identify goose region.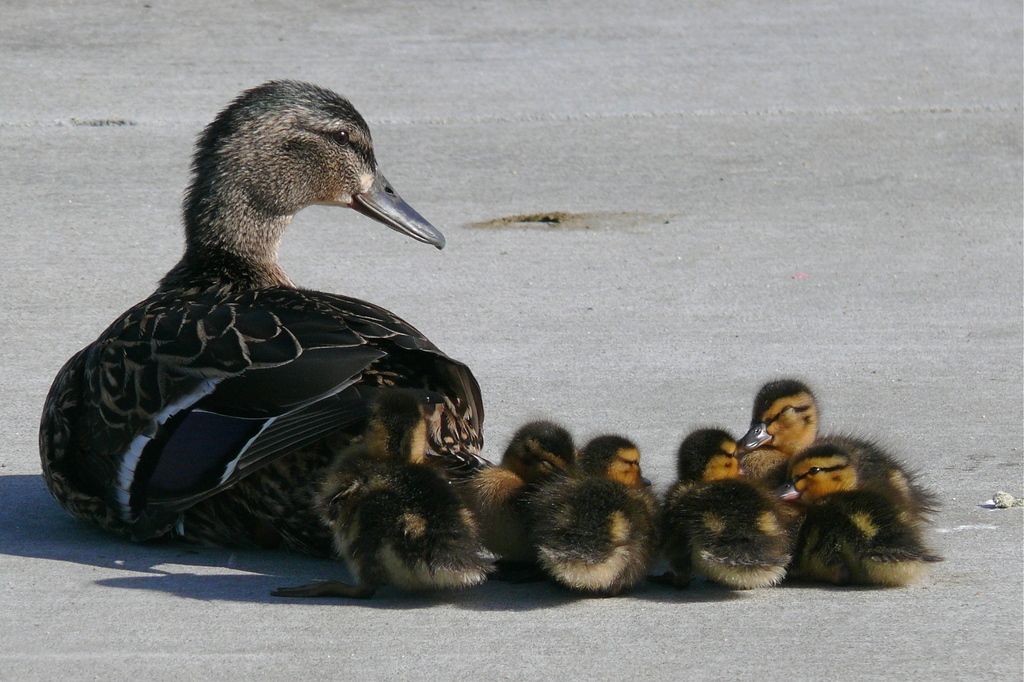
Region: [left=35, top=80, right=486, bottom=550].
